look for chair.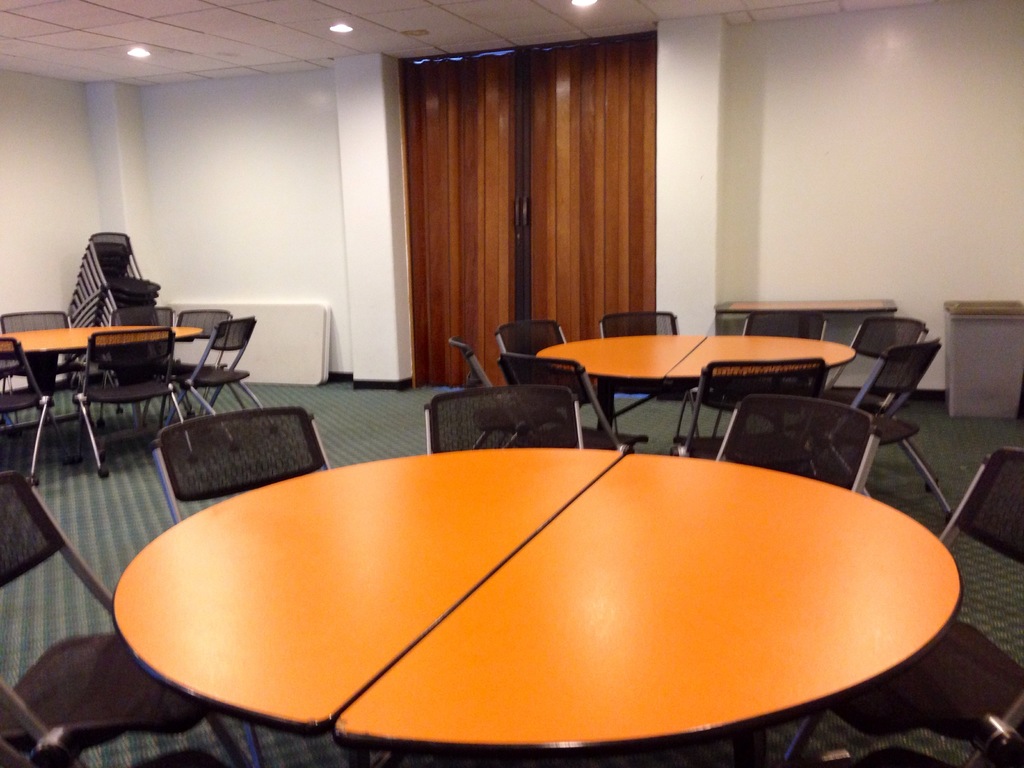
Found: box=[710, 394, 879, 495].
